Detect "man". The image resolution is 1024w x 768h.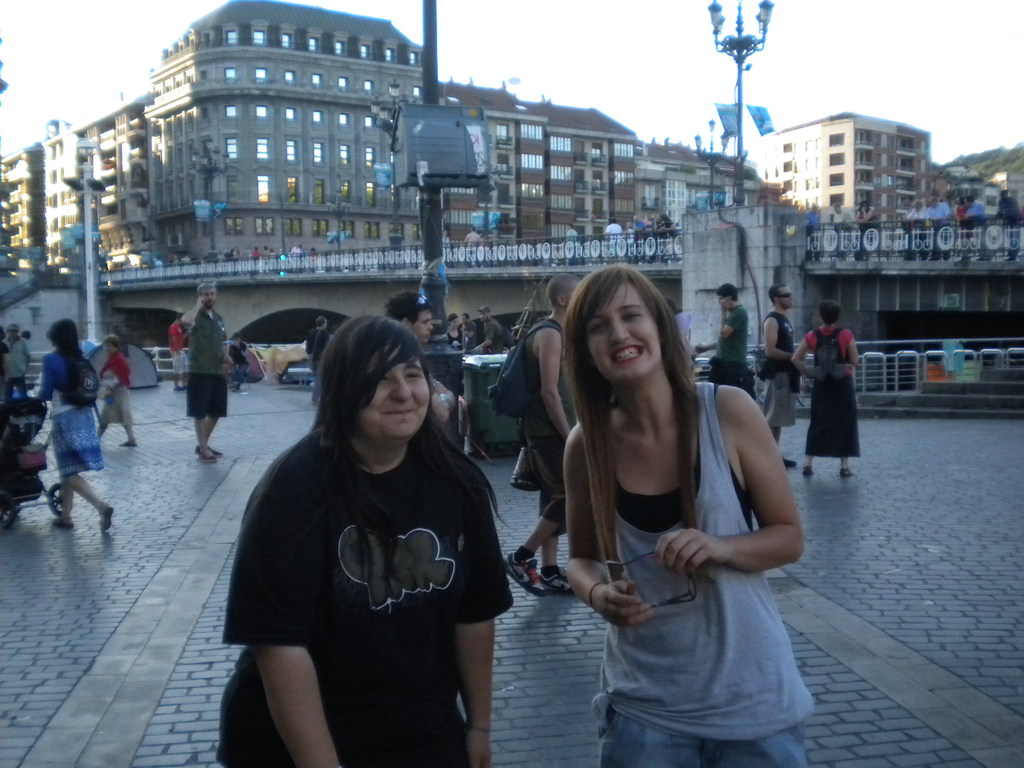
x1=461, y1=227, x2=481, y2=243.
